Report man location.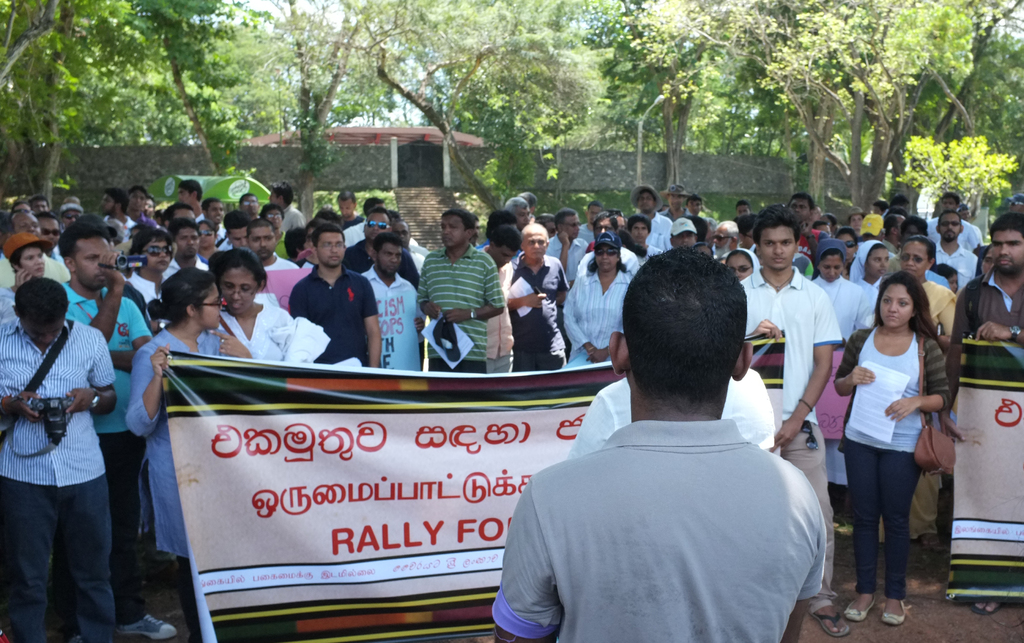
Report: crop(357, 197, 388, 219).
